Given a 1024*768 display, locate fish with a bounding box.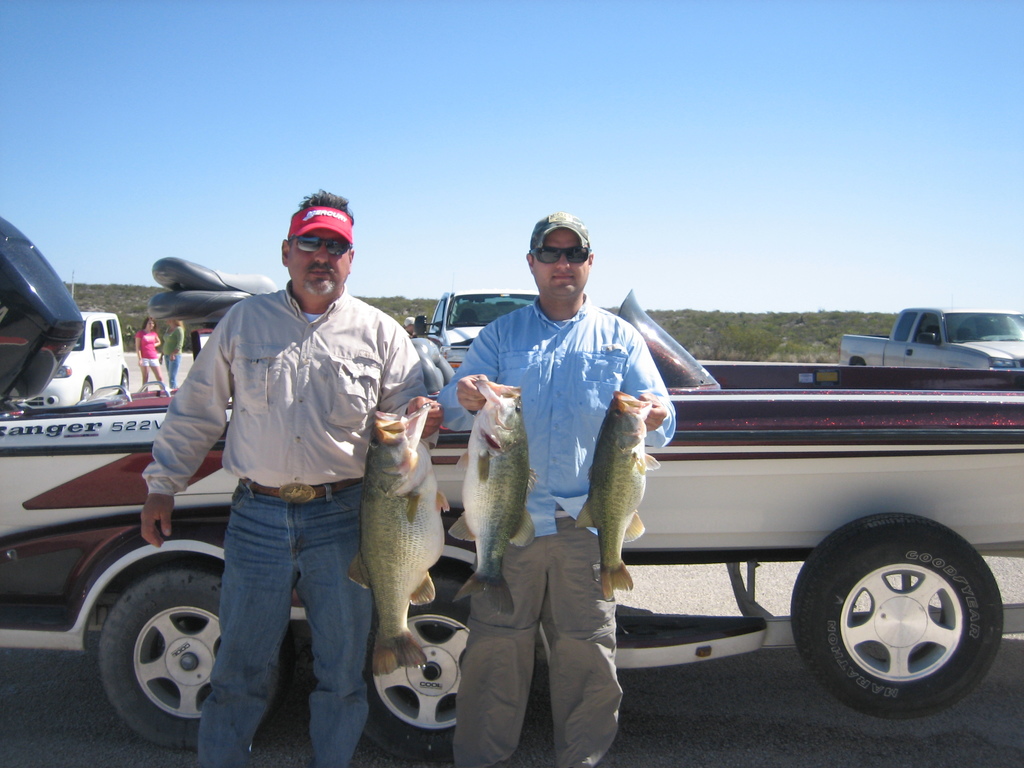
Located: Rect(452, 376, 541, 616).
